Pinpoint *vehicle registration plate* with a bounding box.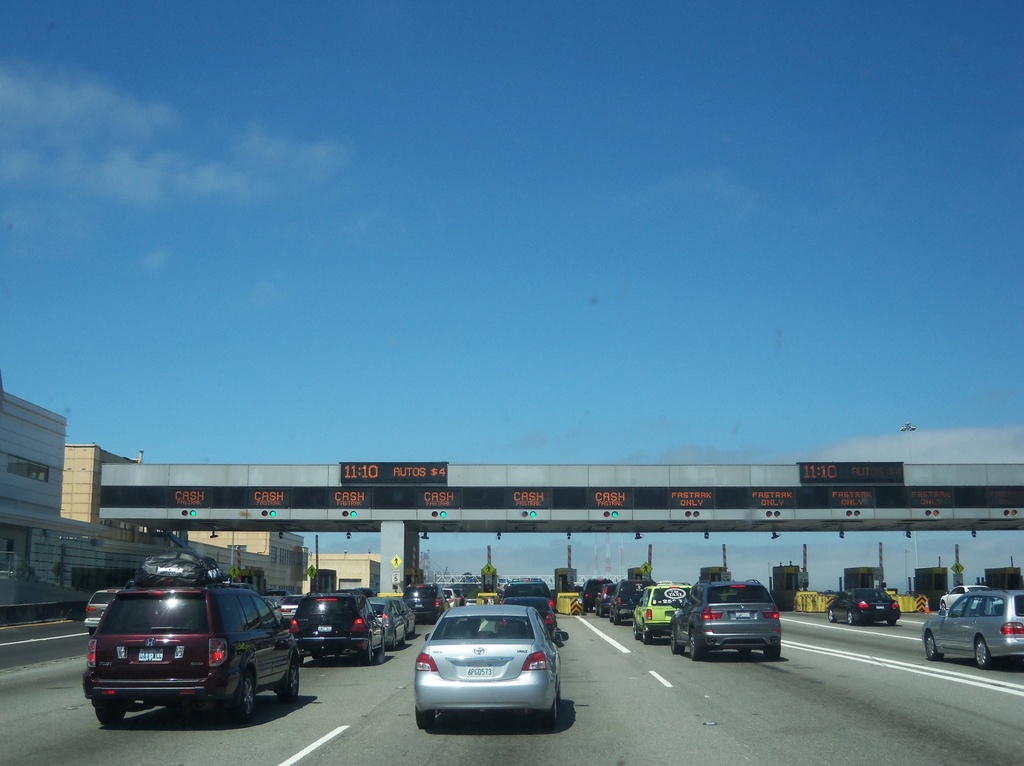
{"left": 465, "top": 666, "right": 493, "bottom": 681}.
